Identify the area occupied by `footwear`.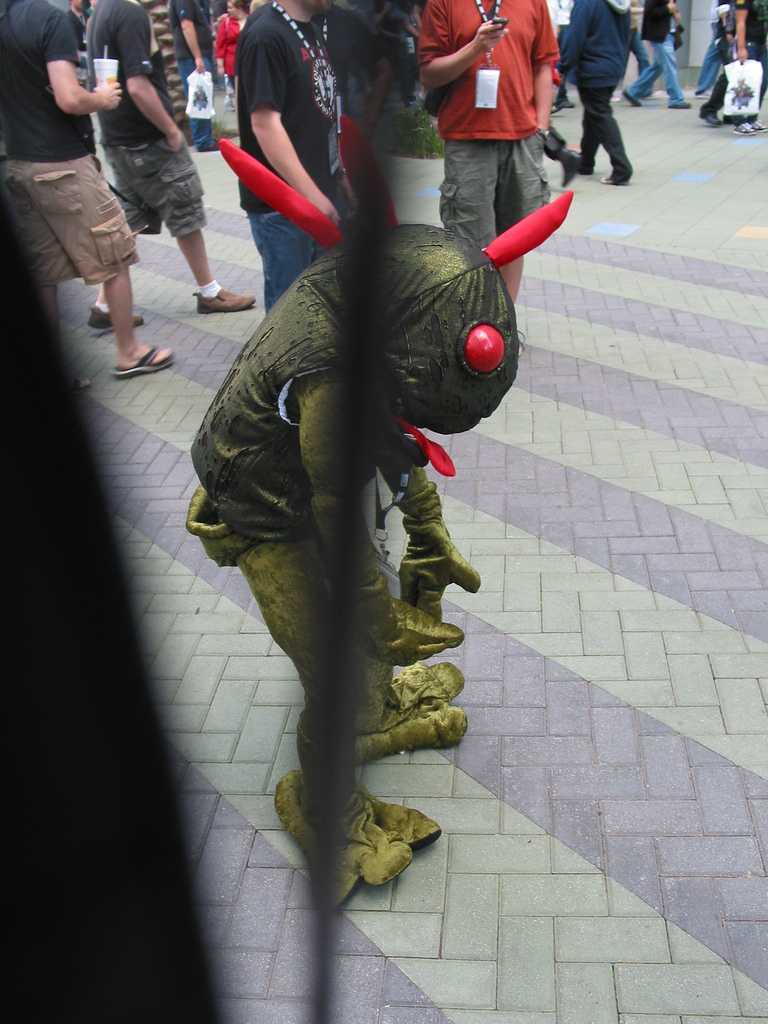
Area: 197,276,262,315.
